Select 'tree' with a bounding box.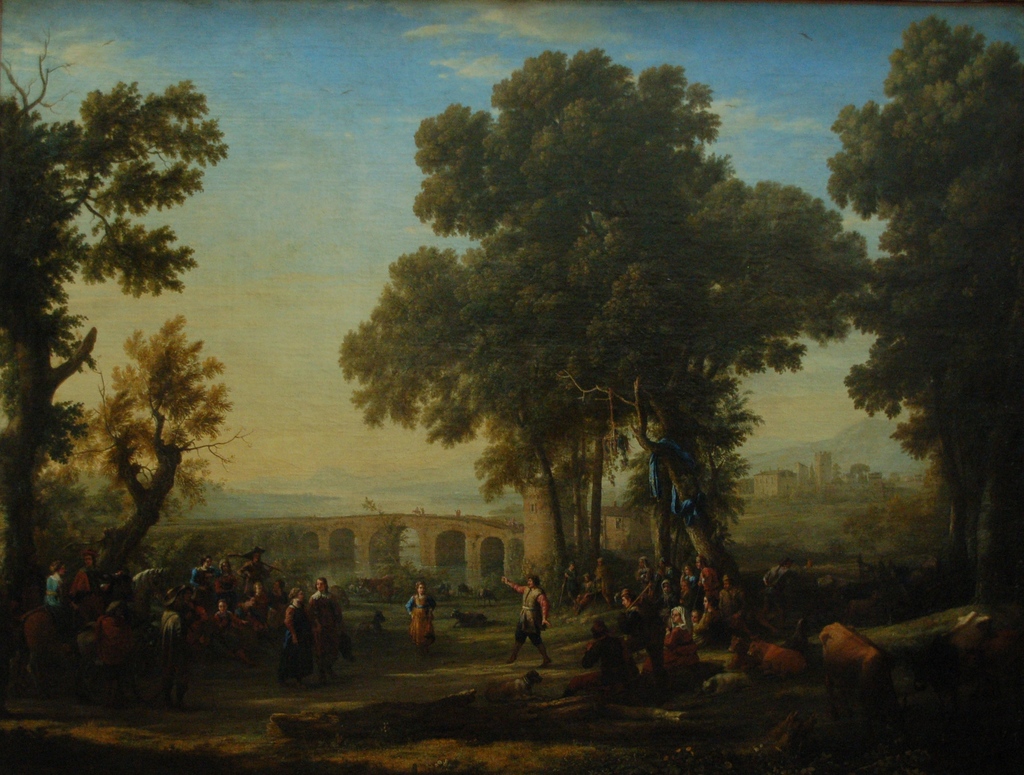
(826, 7, 1023, 584).
